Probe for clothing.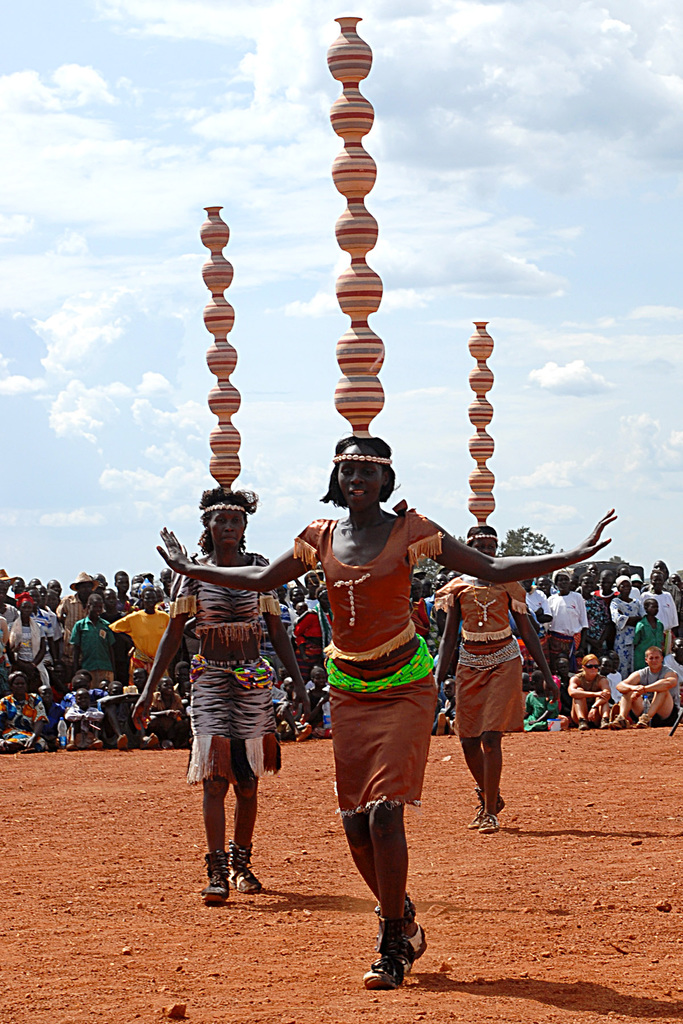
Probe result: detection(535, 588, 588, 674).
